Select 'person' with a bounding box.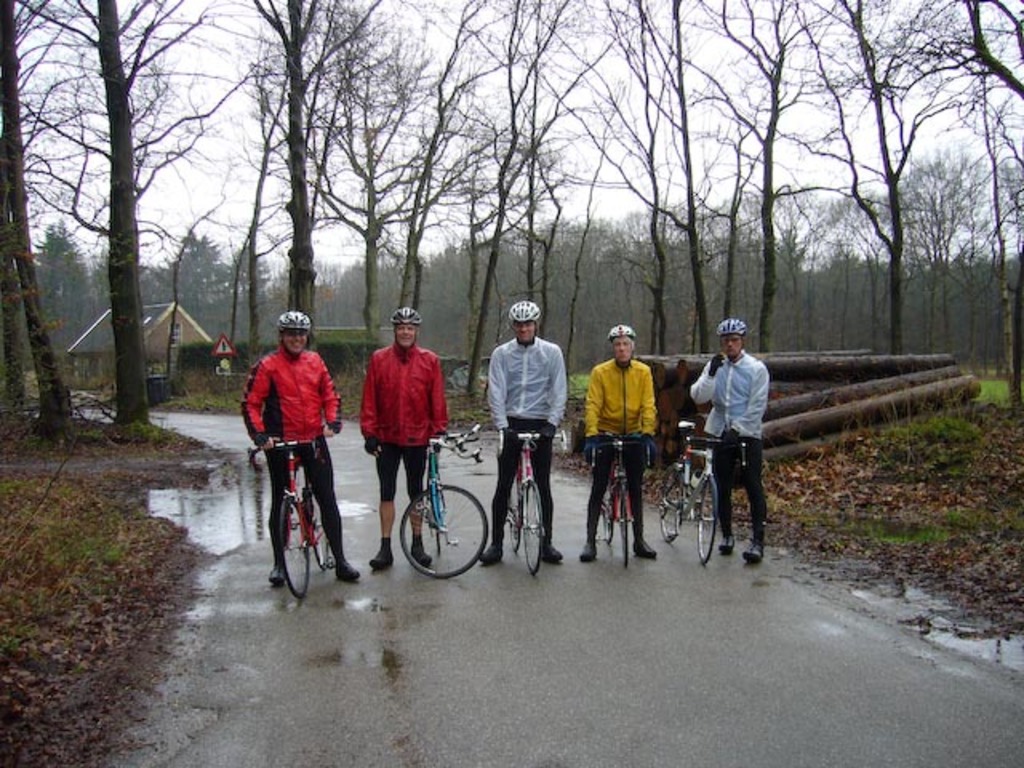
x1=578, y1=323, x2=666, y2=560.
